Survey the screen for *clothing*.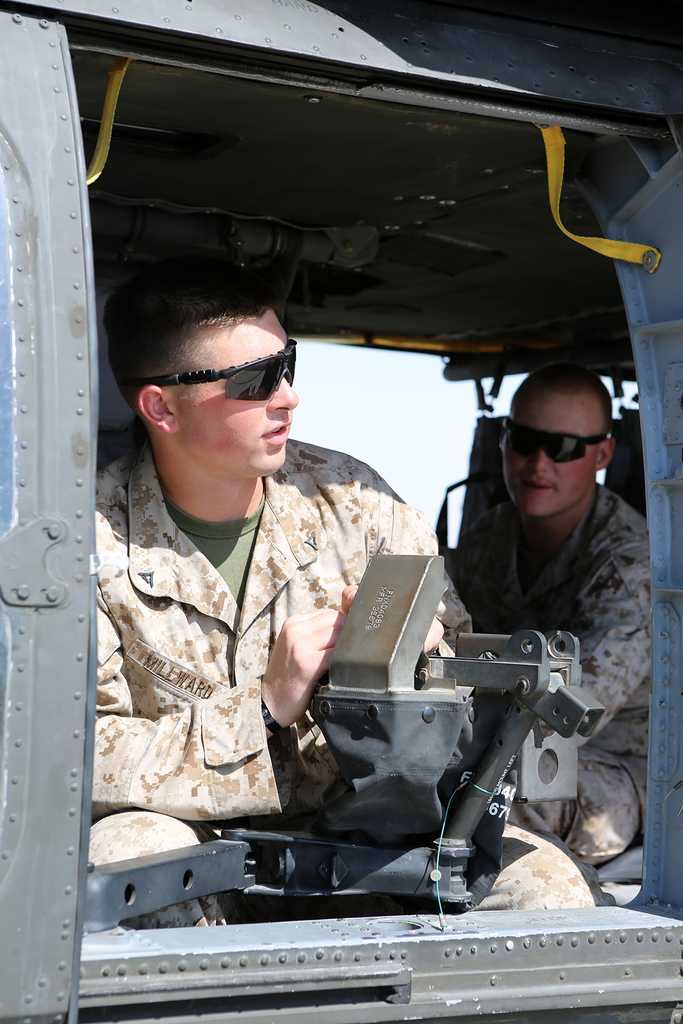
Survey found: pyautogui.locateOnScreen(461, 477, 668, 860).
